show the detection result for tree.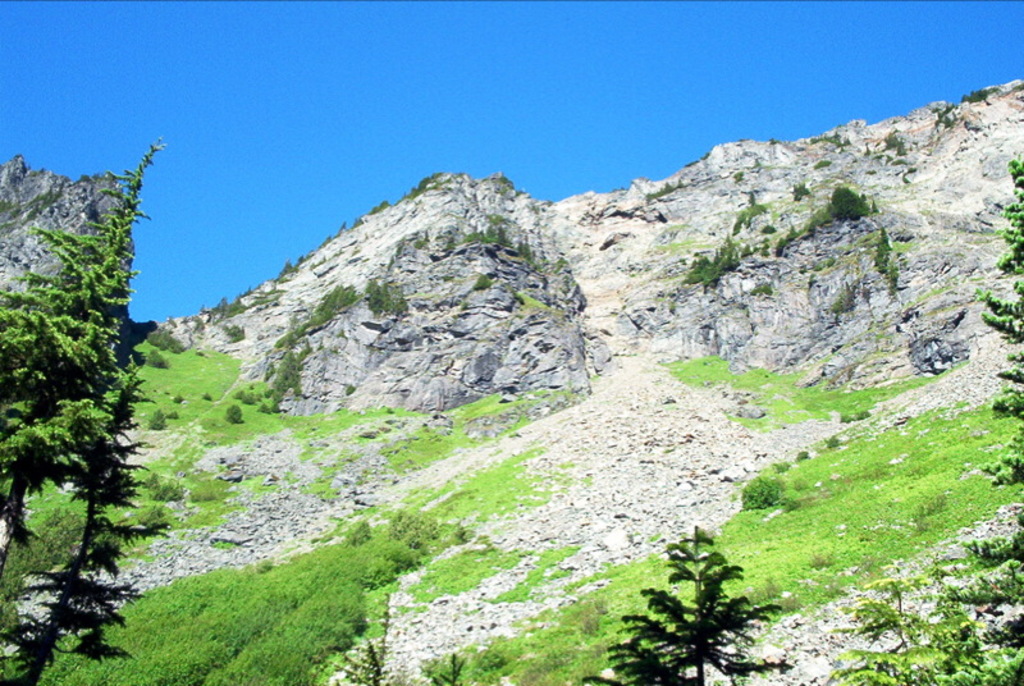
[224,403,247,422].
